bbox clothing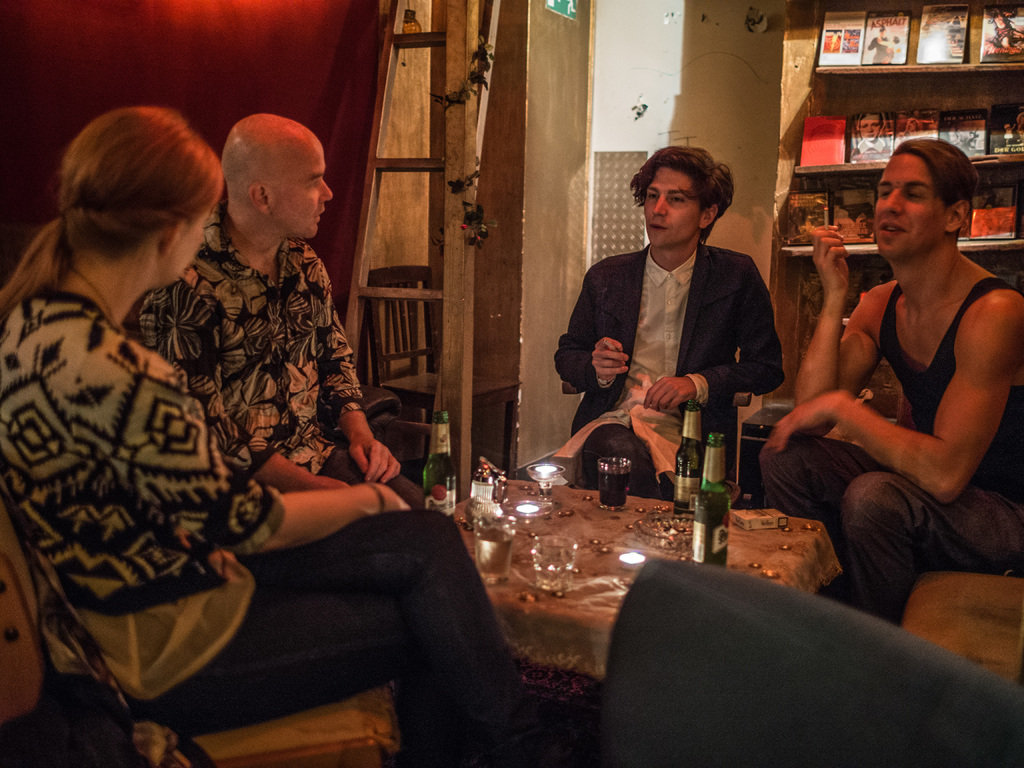
box=[767, 273, 1023, 634]
